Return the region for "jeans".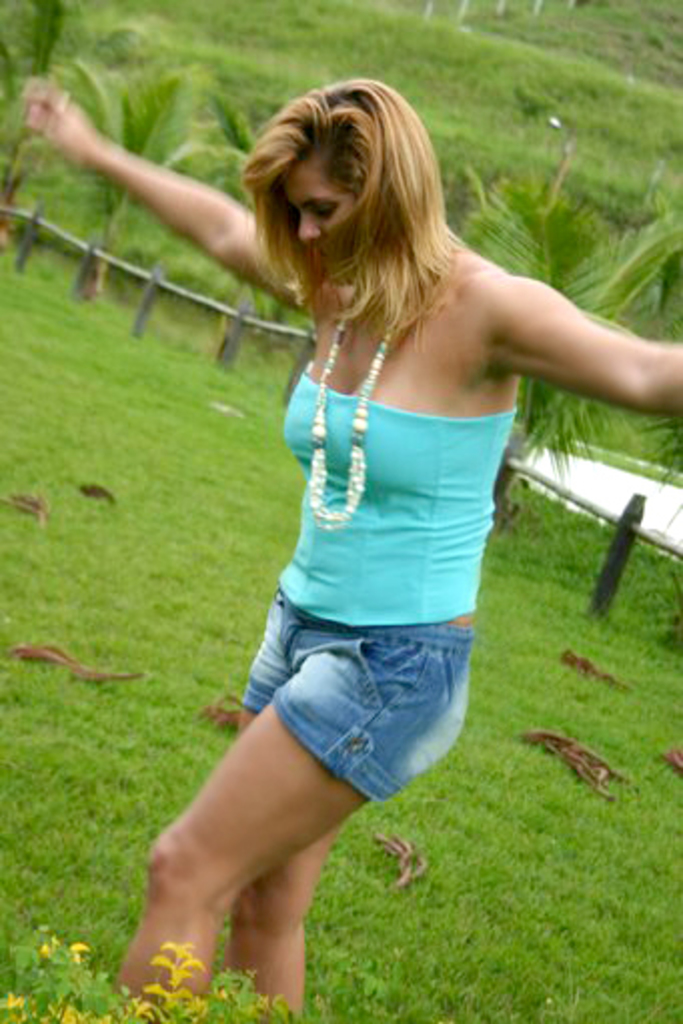
{"x1": 240, "y1": 583, "x2": 473, "y2": 808}.
